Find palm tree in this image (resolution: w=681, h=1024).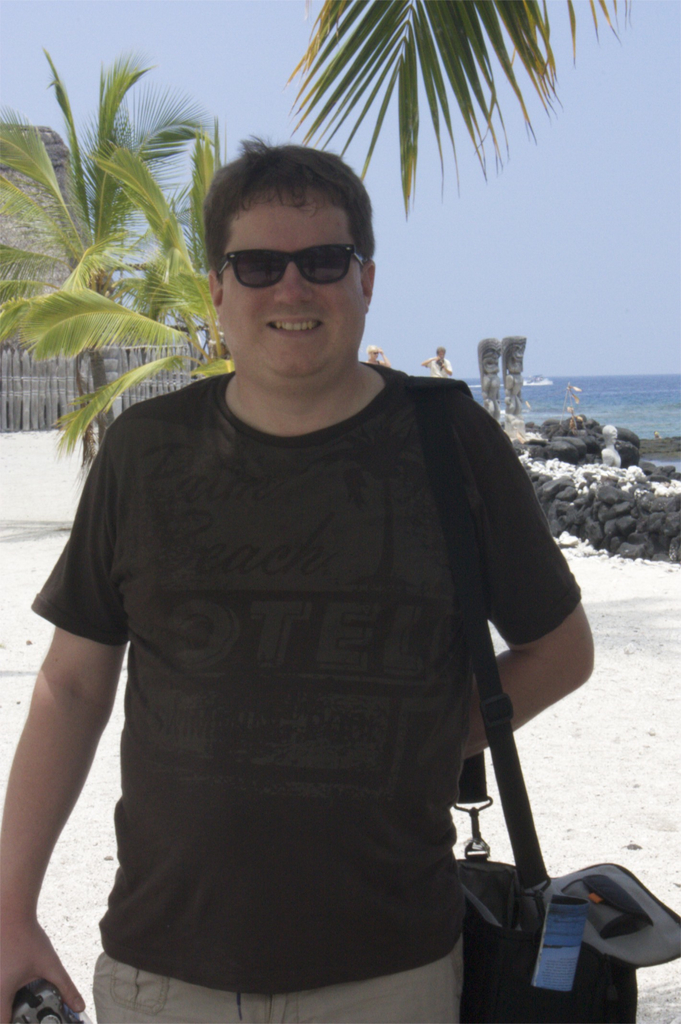
<bbox>288, 0, 619, 175</bbox>.
